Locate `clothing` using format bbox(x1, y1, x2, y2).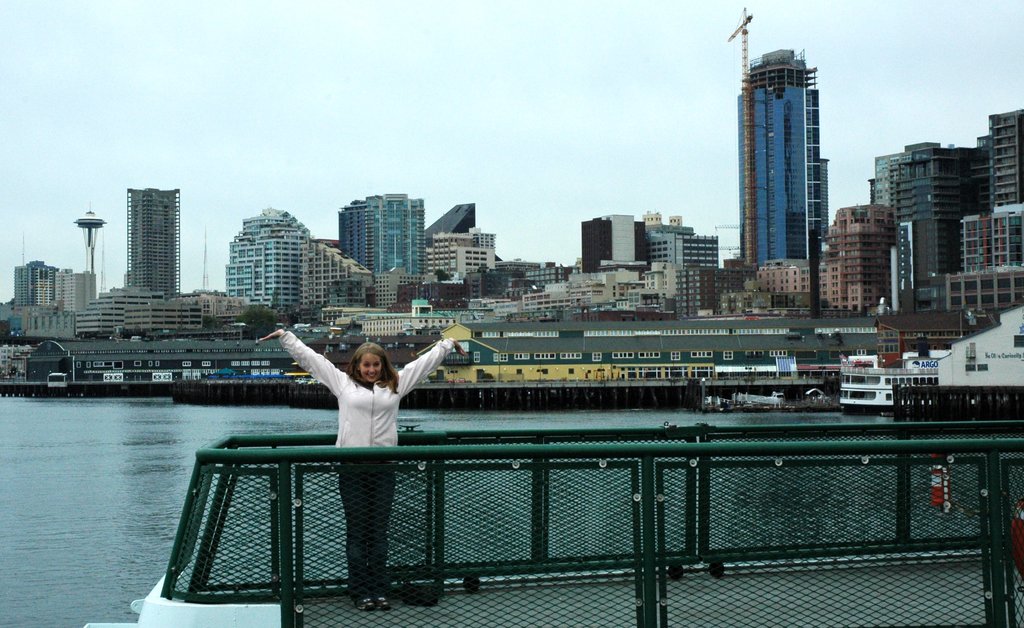
bbox(287, 332, 454, 595).
